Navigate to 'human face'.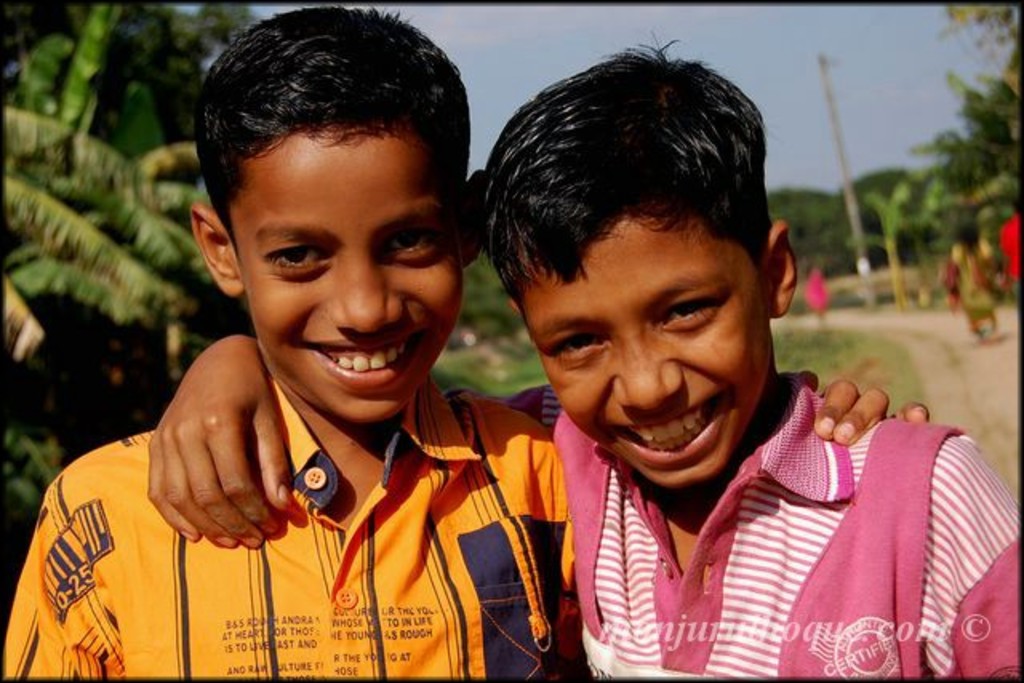
Navigation target: l=232, t=130, r=462, b=419.
